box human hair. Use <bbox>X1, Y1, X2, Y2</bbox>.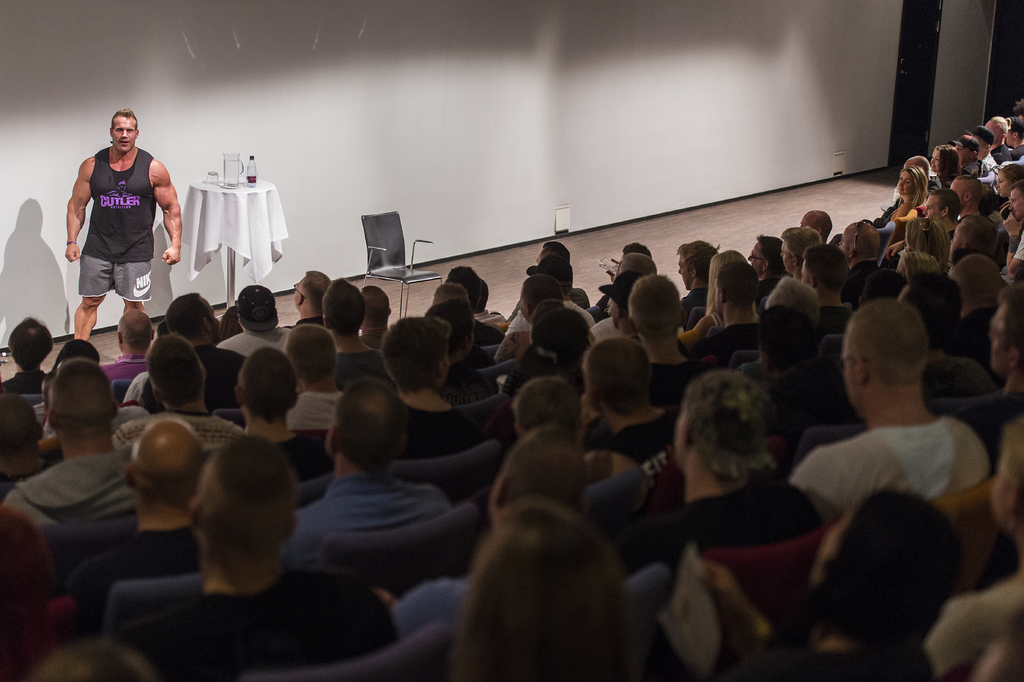
<bbox>894, 249, 936, 283</bbox>.
